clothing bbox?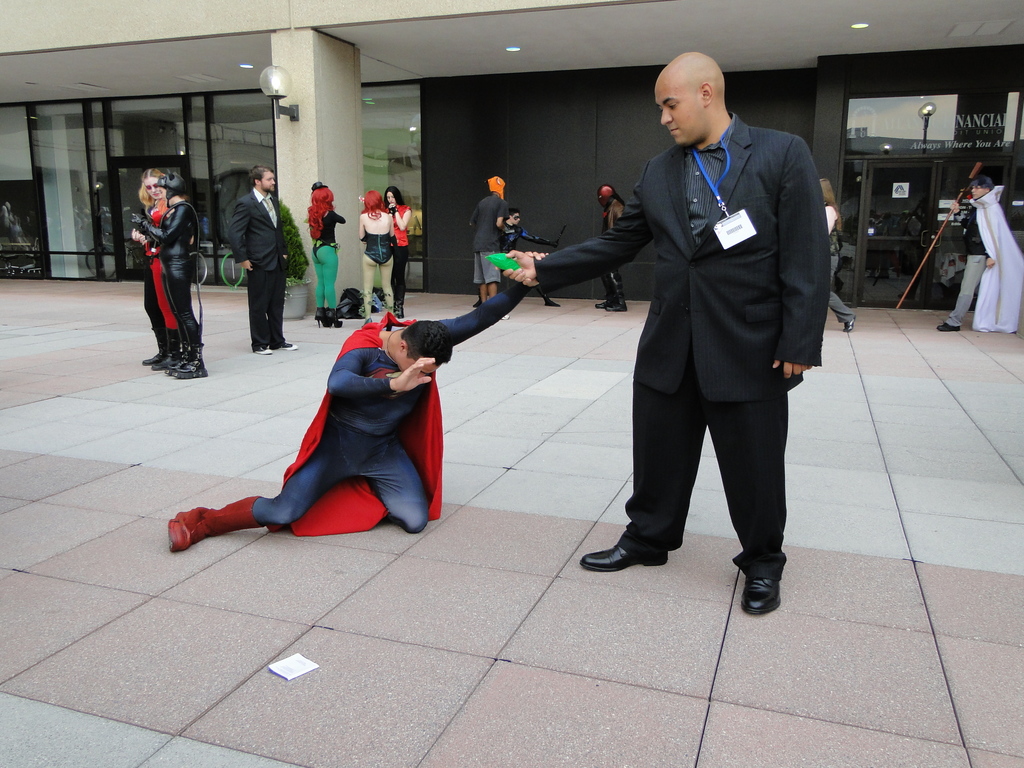
detection(496, 224, 549, 256)
